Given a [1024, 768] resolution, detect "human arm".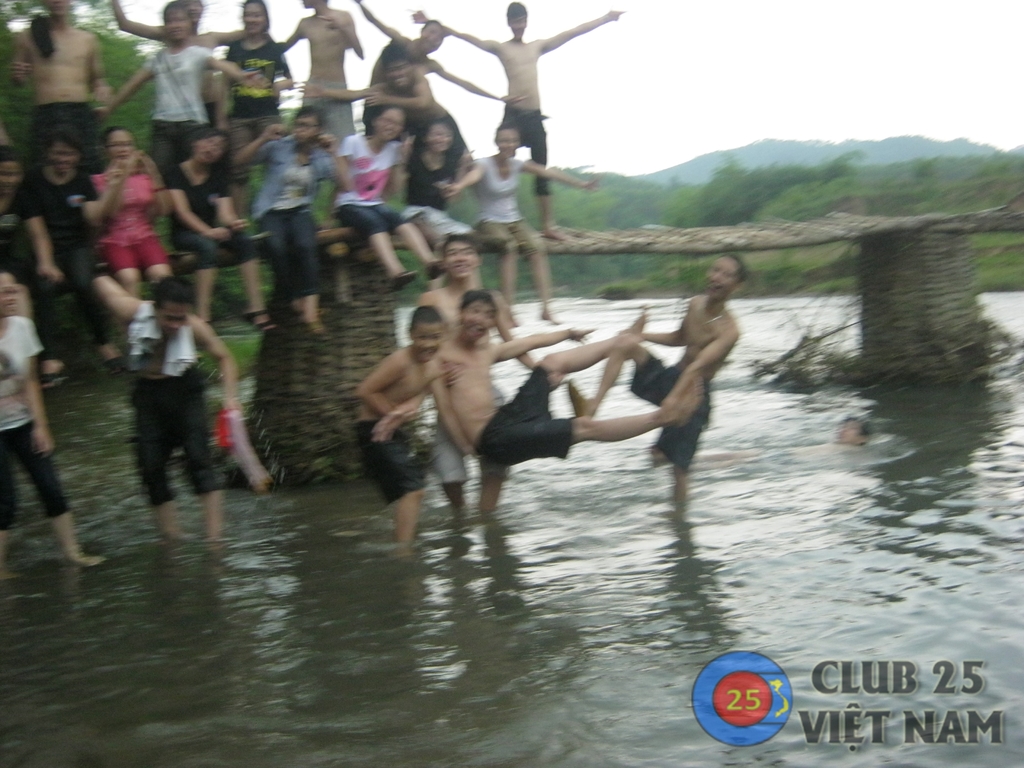
(left=228, top=111, right=287, bottom=170).
